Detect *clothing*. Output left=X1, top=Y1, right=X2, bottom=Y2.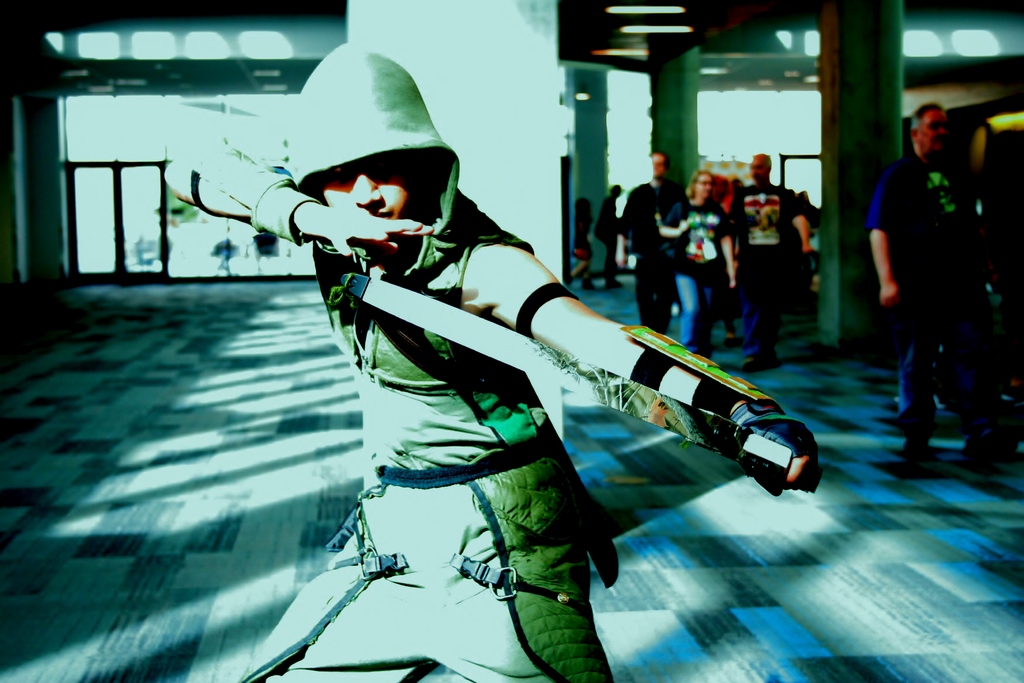
left=662, top=194, right=730, bottom=356.
